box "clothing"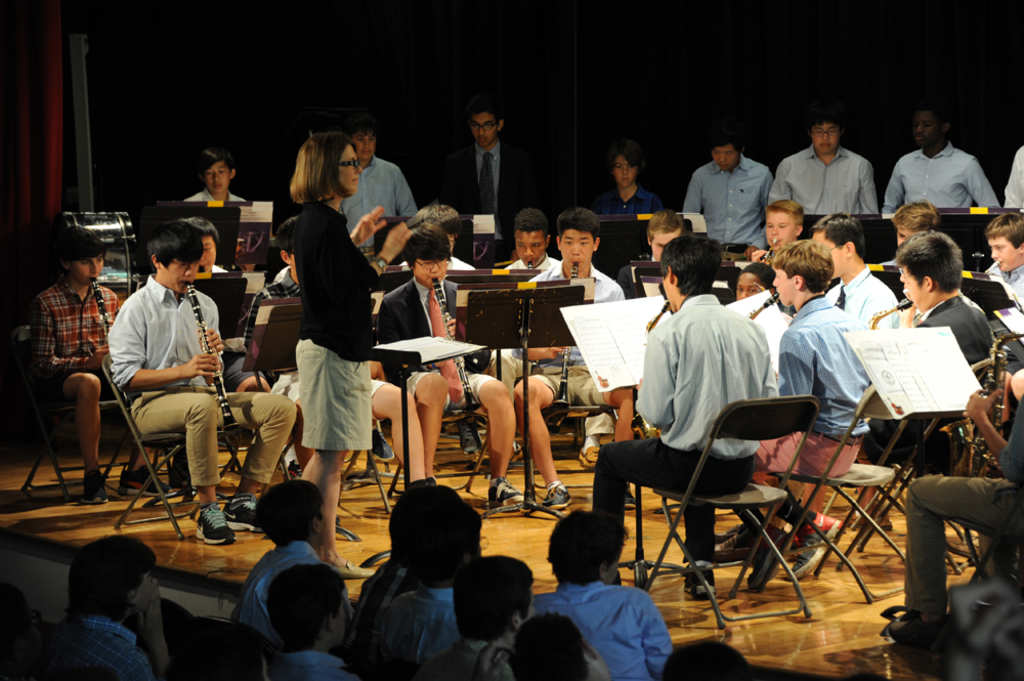
detection(601, 181, 663, 222)
